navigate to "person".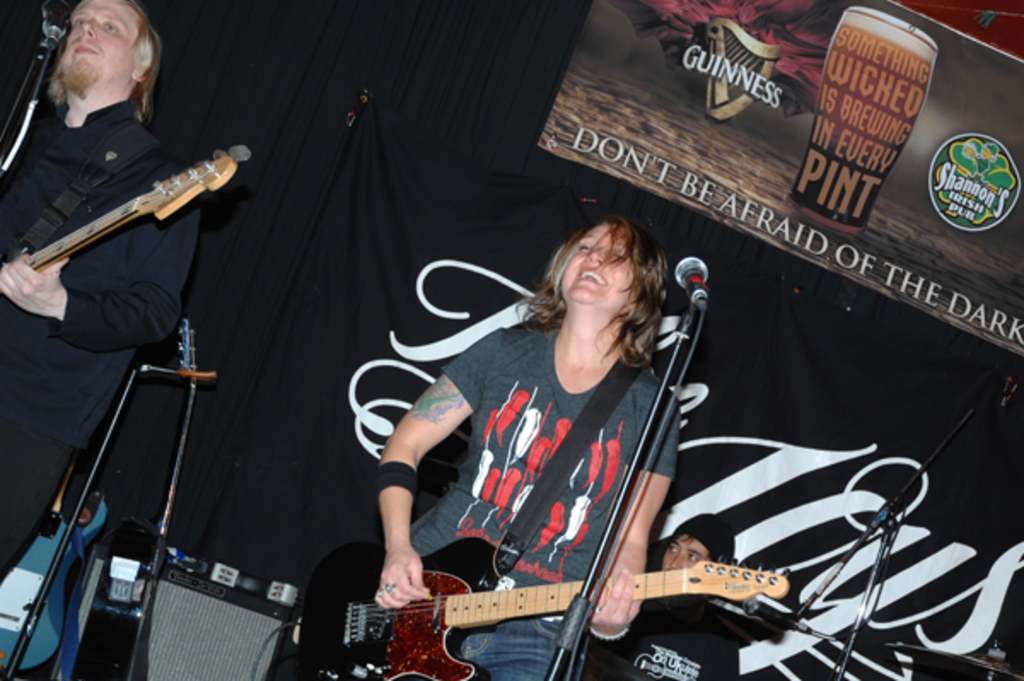
Navigation target: x1=601, y1=519, x2=739, y2=679.
